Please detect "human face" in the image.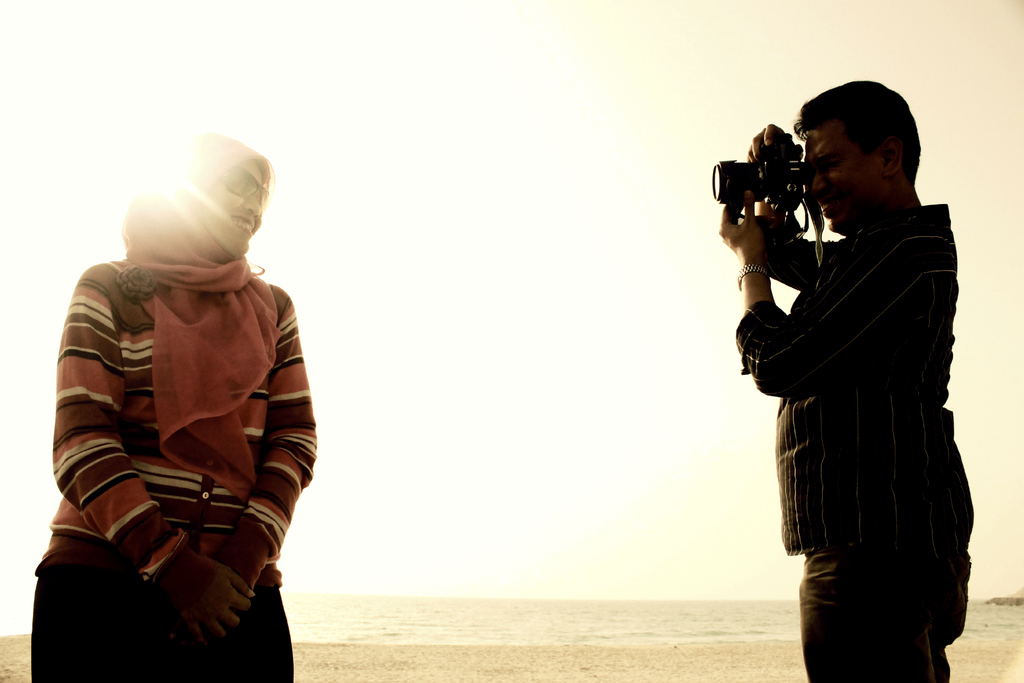
left=193, top=160, right=262, bottom=255.
